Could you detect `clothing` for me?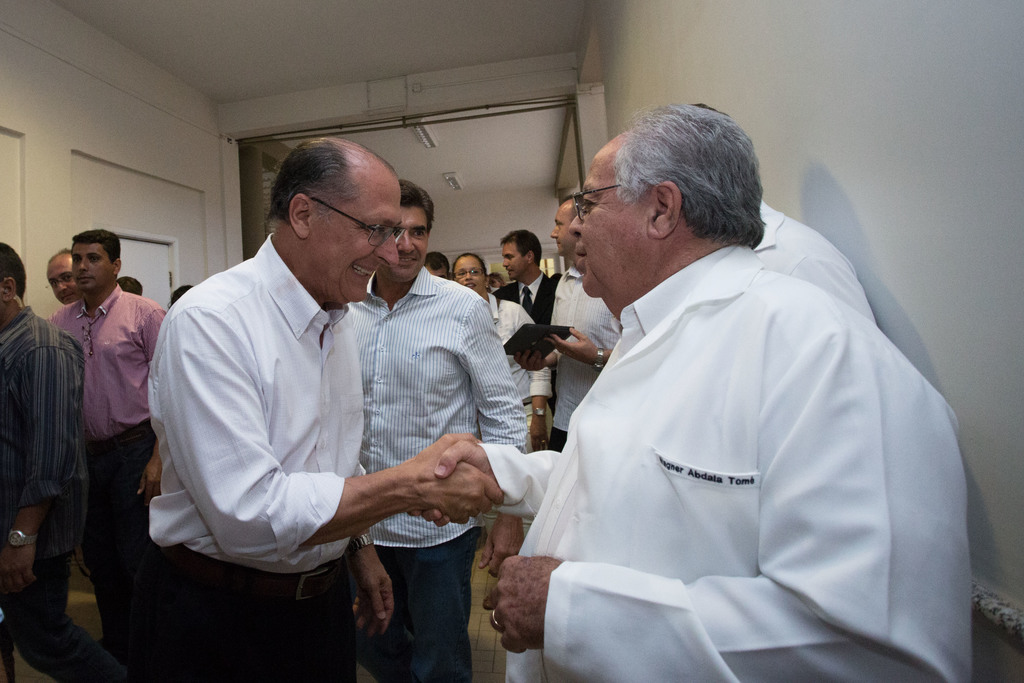
Detection result: box(488, 256, 561, 333).
